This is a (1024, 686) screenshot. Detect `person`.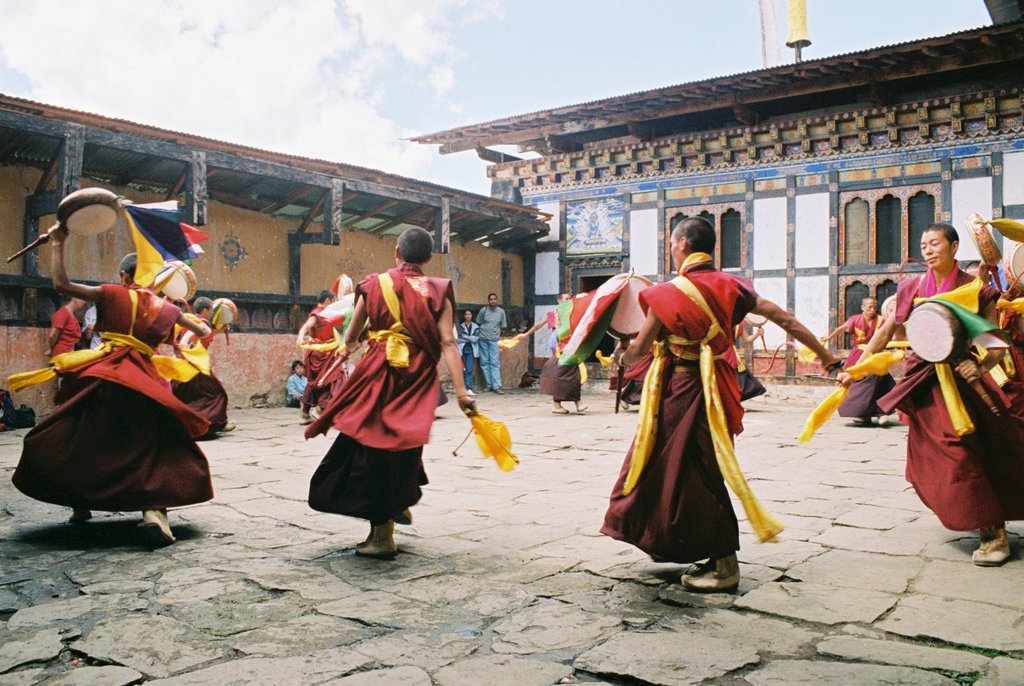
[x1=737, y1=320, x2=765, y2=406].
